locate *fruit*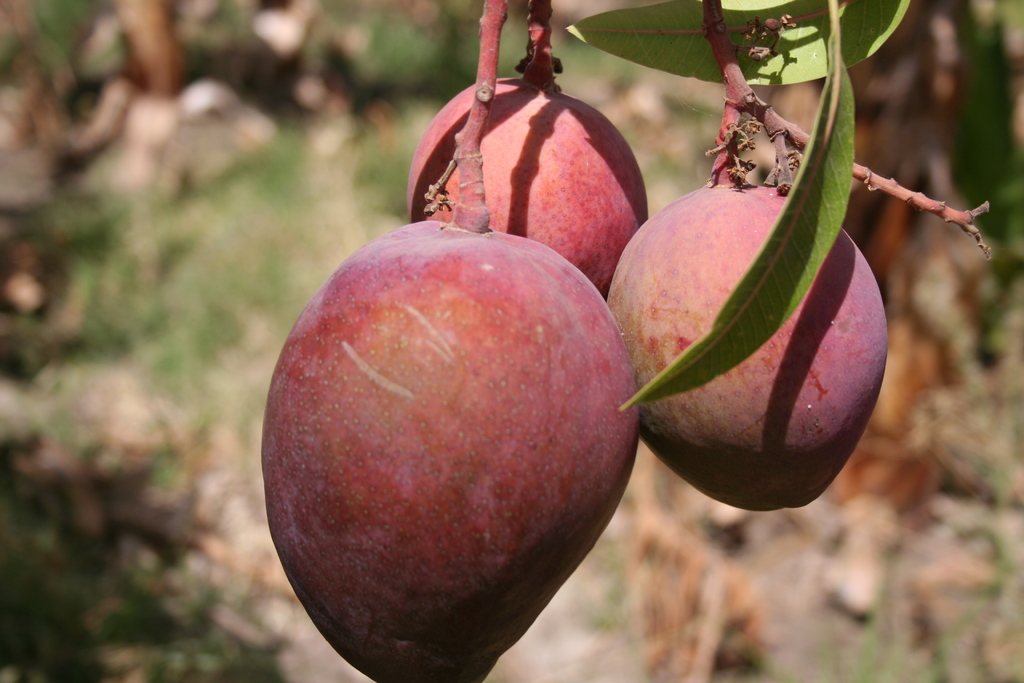
box=[408, 75, 652, 300]
